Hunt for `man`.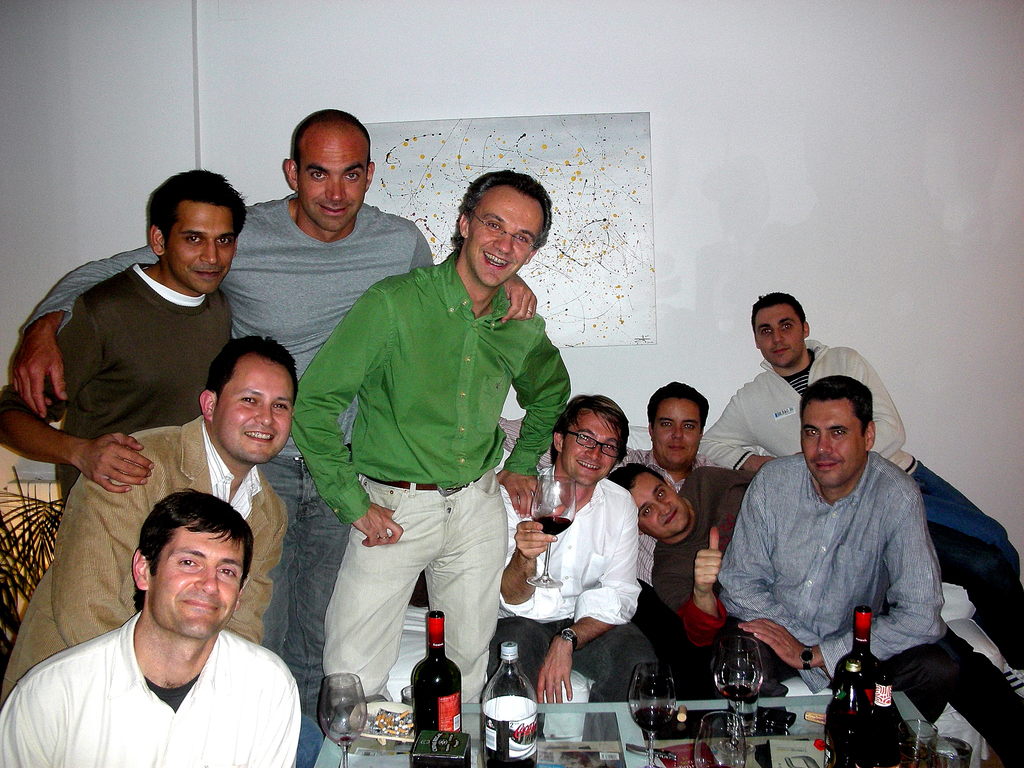
Hunted down at 0:166:250:507.
